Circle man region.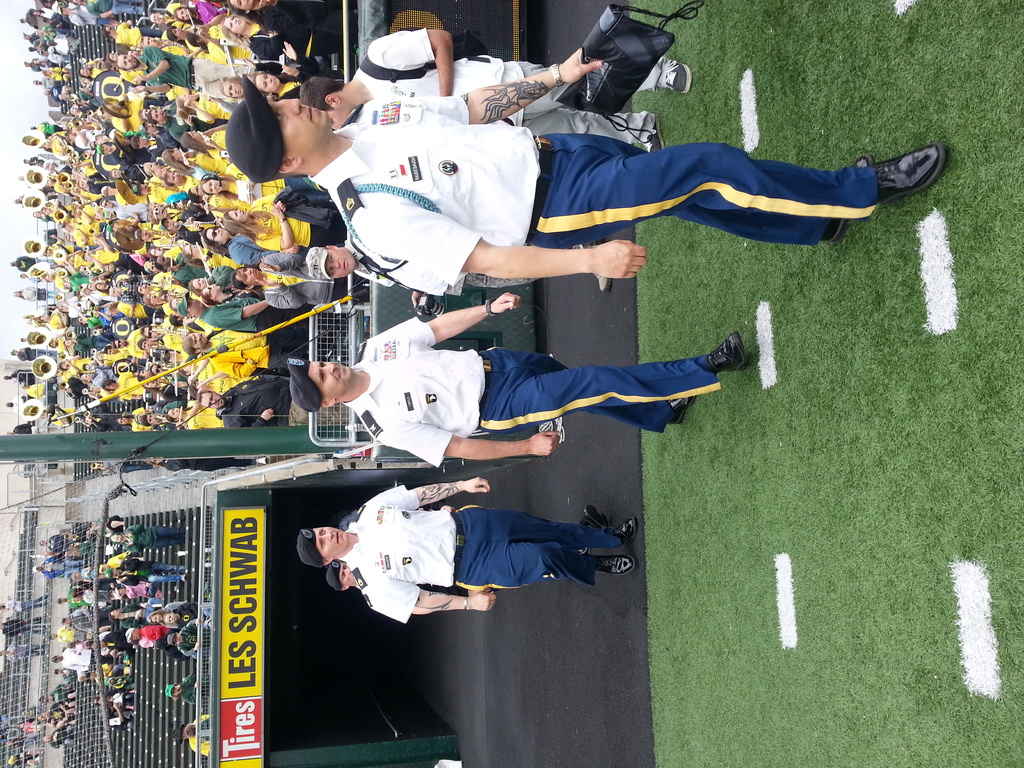
Region: x1=287 y1=294 x2=742 y2=463.
